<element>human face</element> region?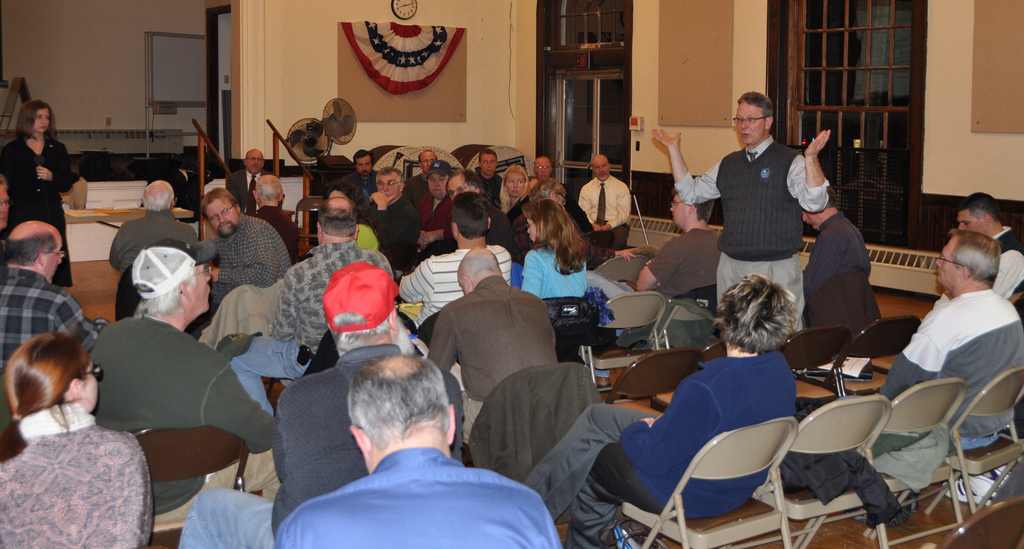
<region>479, 154, 501, 176</region>
